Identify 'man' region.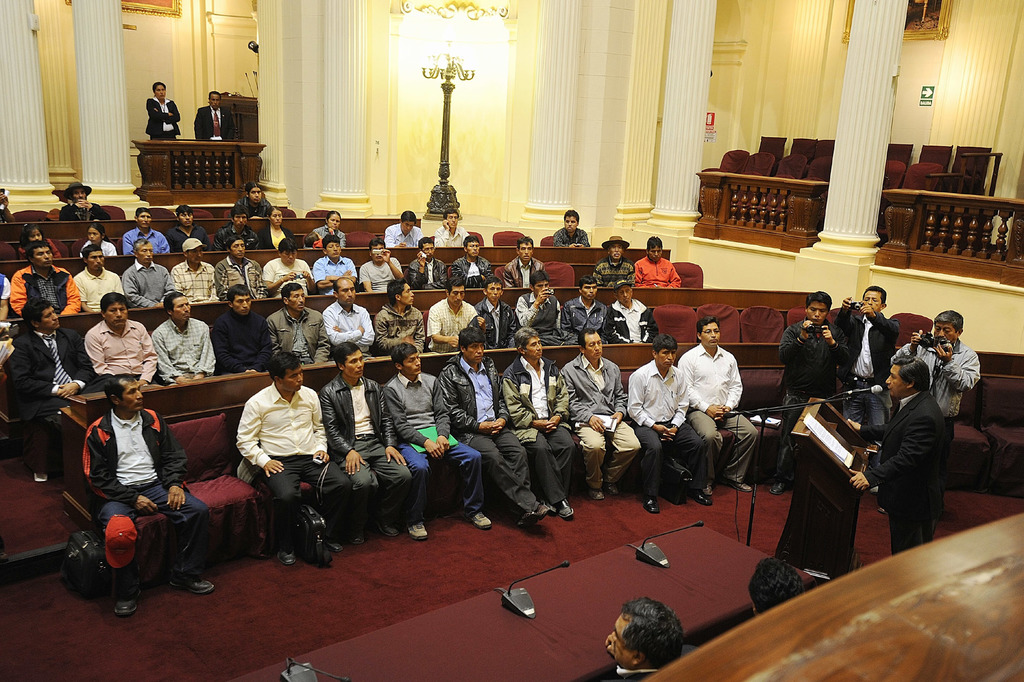
Region: <bbox>625, 331, 713, 514</bbox>.
